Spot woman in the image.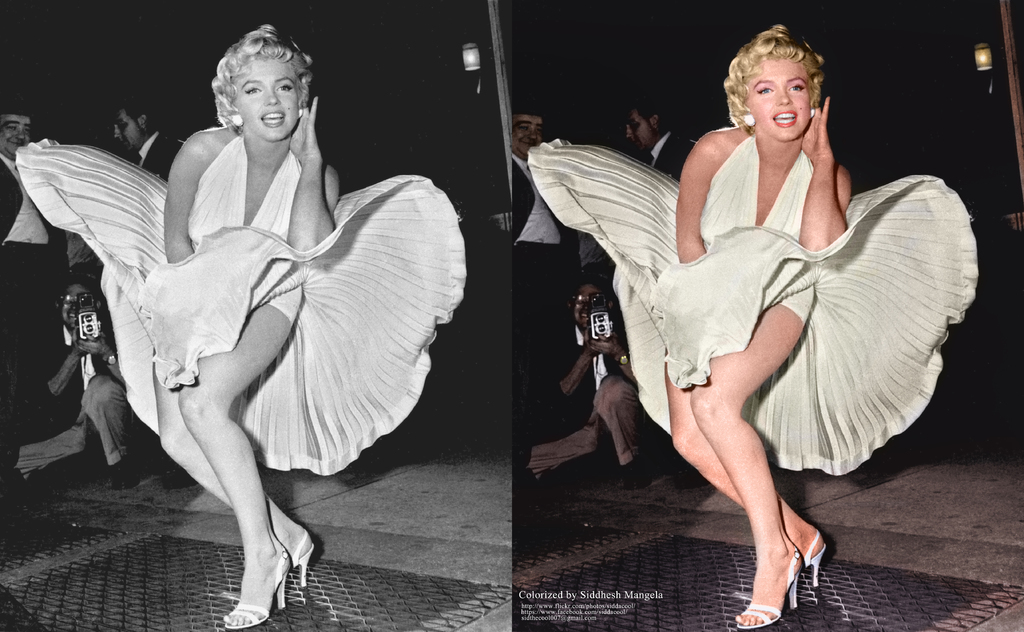
woman found at l=608, t=29, r=920, b=594.
